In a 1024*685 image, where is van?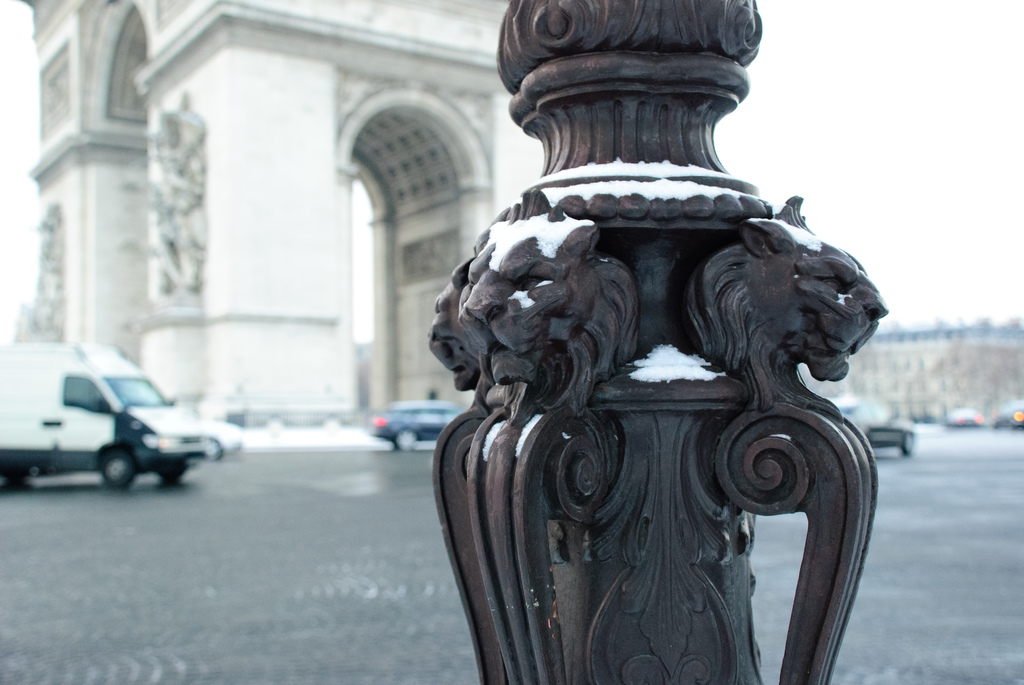
Rect(0, 342, 212, 495).
